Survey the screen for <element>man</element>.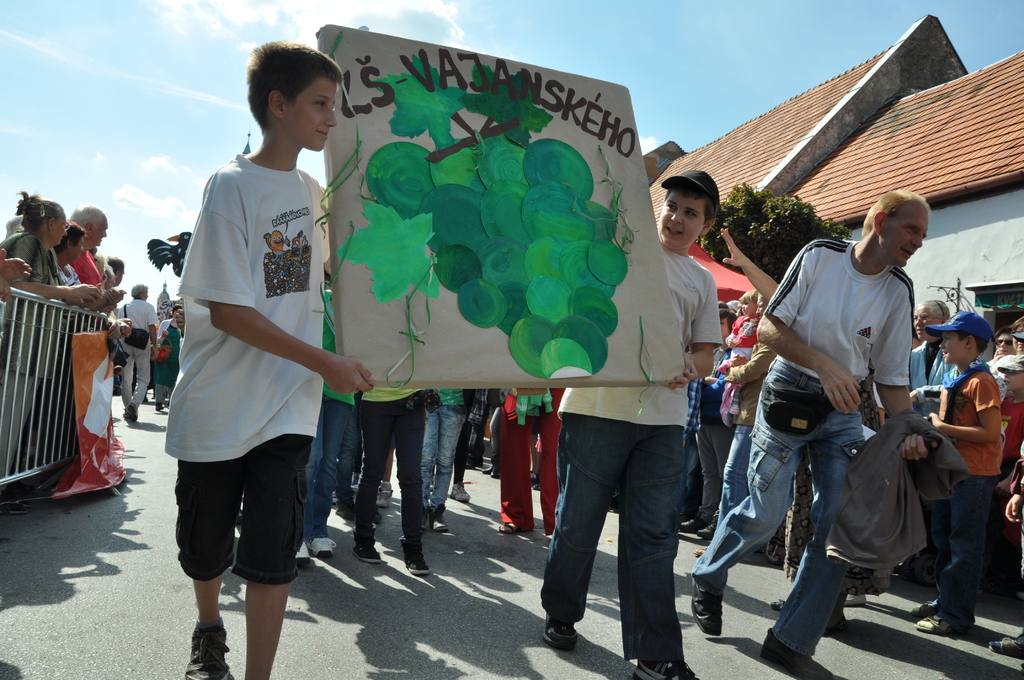
Survey found: [113,282,159,425].
